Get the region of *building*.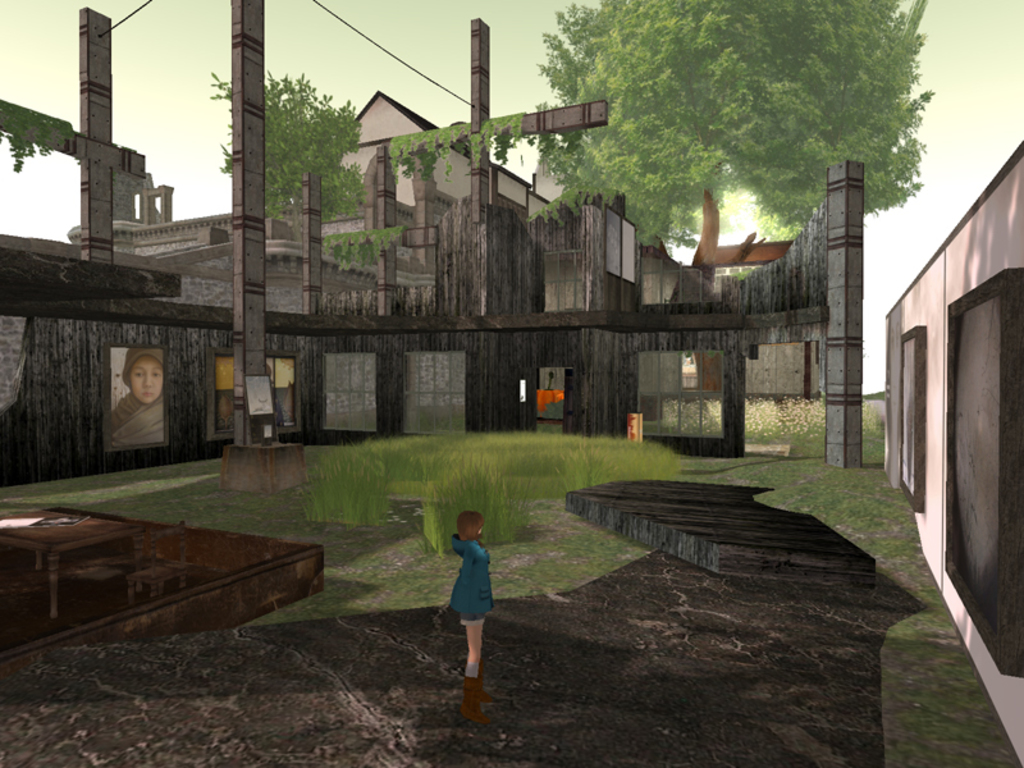
Rect(328, 90, 557, 206).
